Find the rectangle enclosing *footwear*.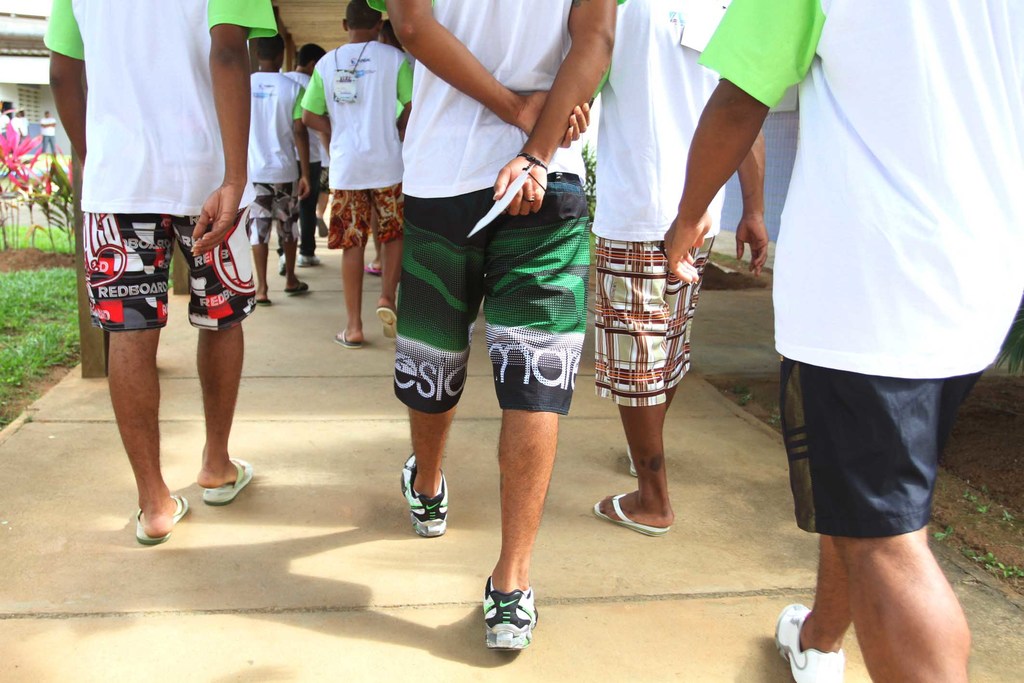
{"left": 202, "top": 456, "right": 257, "bottom": 508}.
